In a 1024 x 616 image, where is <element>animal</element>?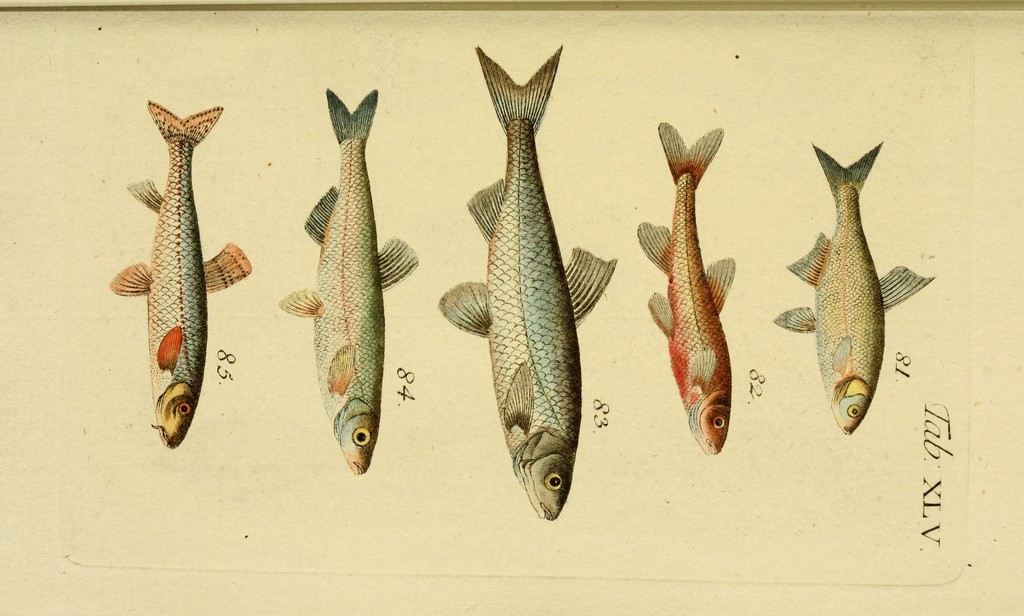
<box>636,122,737,453</box>.
